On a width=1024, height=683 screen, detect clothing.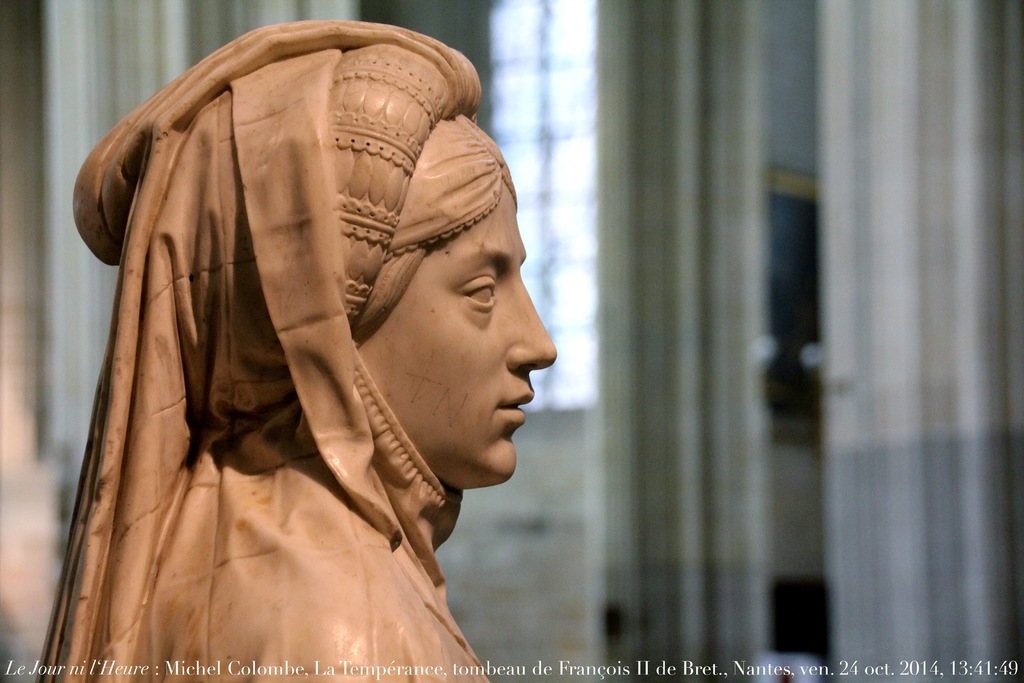
bbox=[42, 16, 537, 682].
